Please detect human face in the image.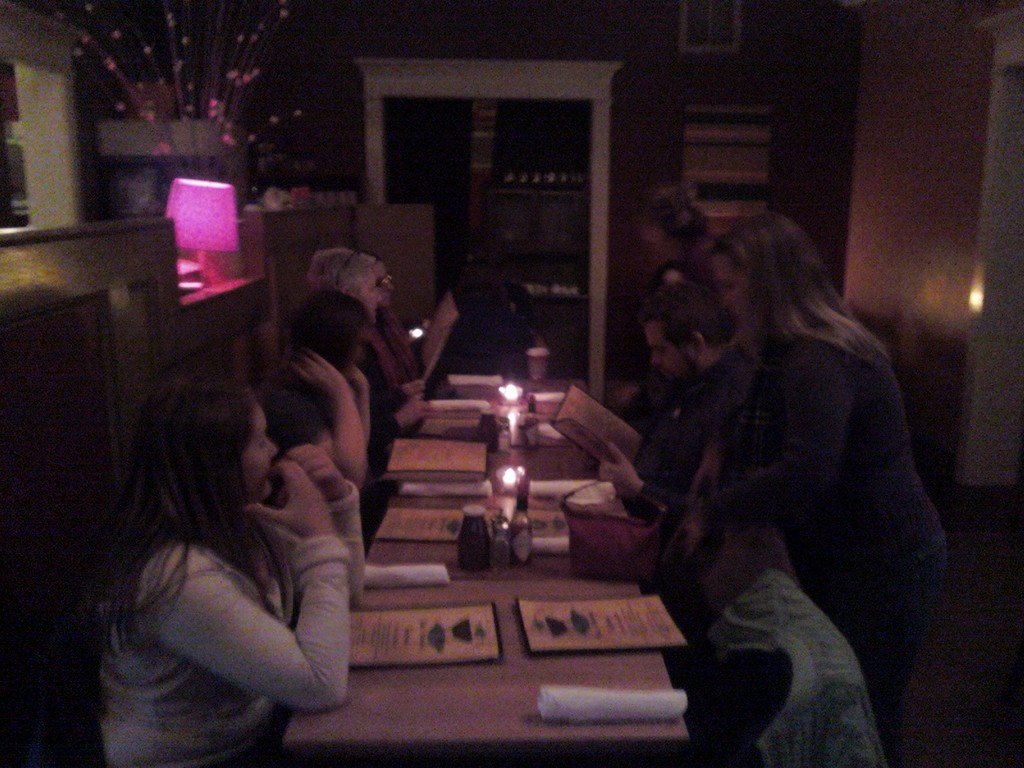
Rect(645, 323, 695, 385).
